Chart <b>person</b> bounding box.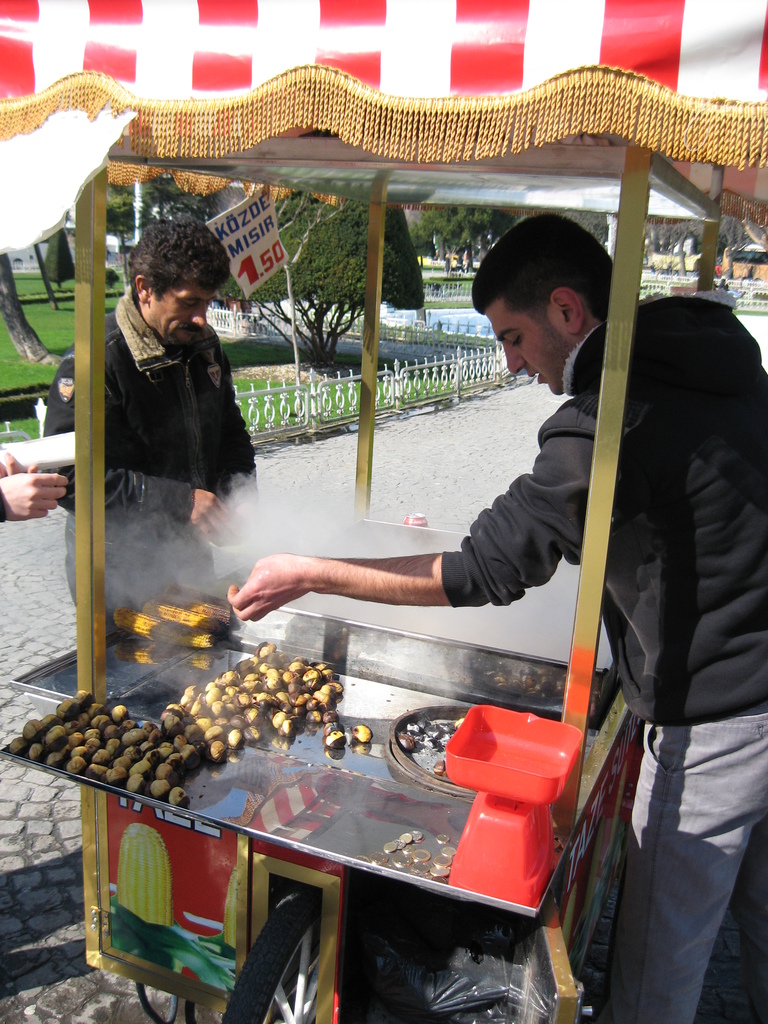
Charted: bbox(0, 442, 72, 527).
